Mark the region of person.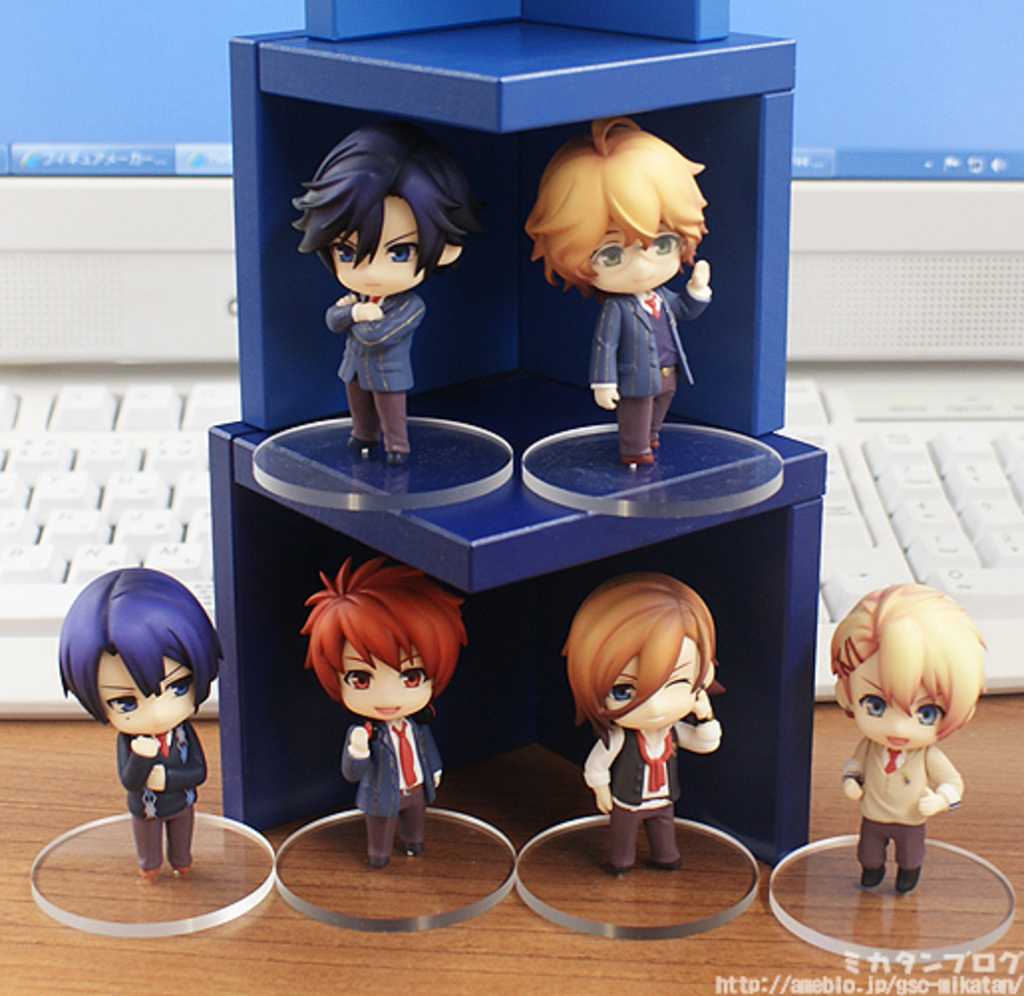
Region: bbox(557, 563, 722, 875).
